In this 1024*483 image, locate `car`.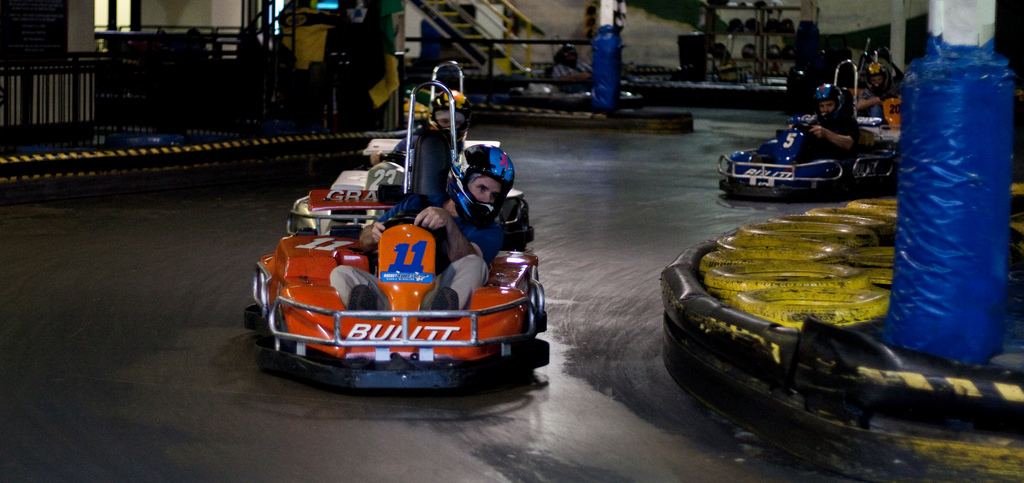
Bounding box: 719, 59, 906, 193.
